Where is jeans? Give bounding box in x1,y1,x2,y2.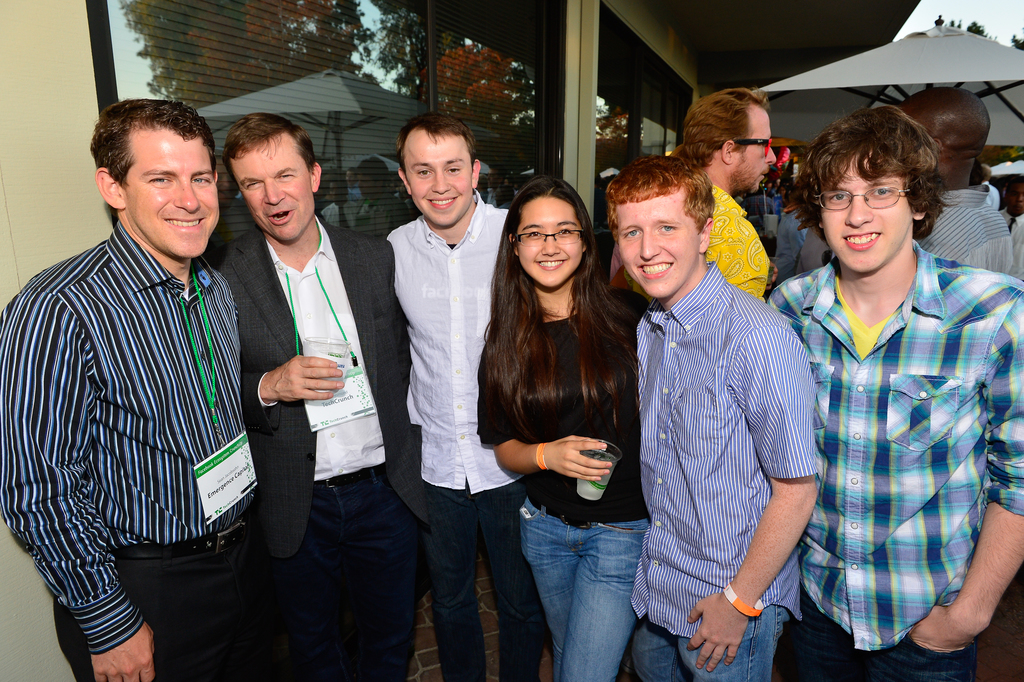
527,503,663,672.
